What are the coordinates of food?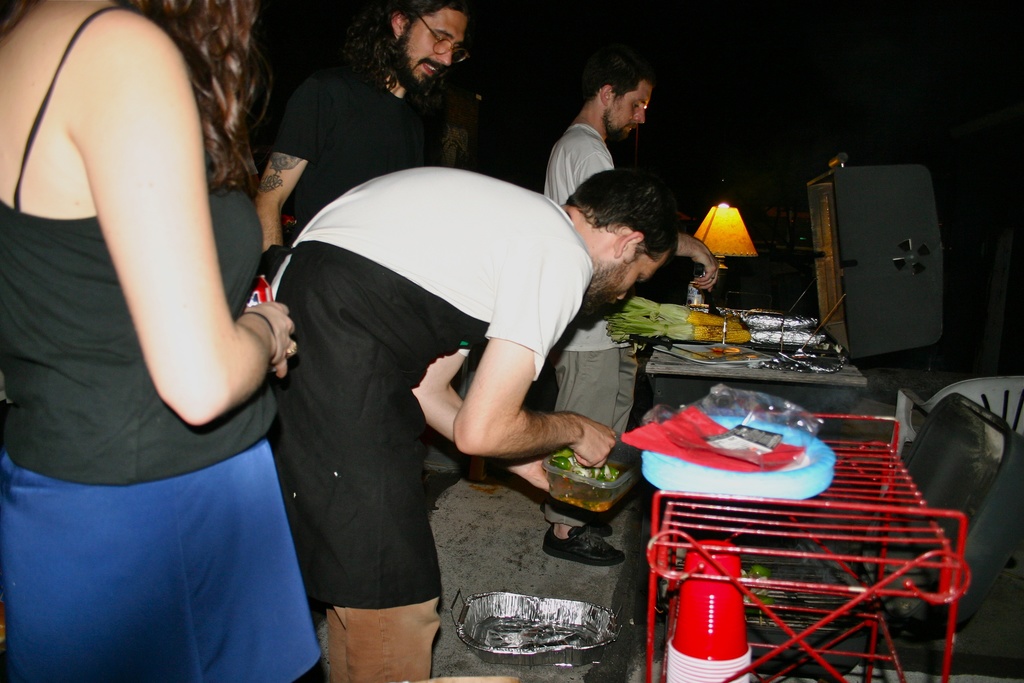
[x1=553, y1=459, x2=623, y2=484].
